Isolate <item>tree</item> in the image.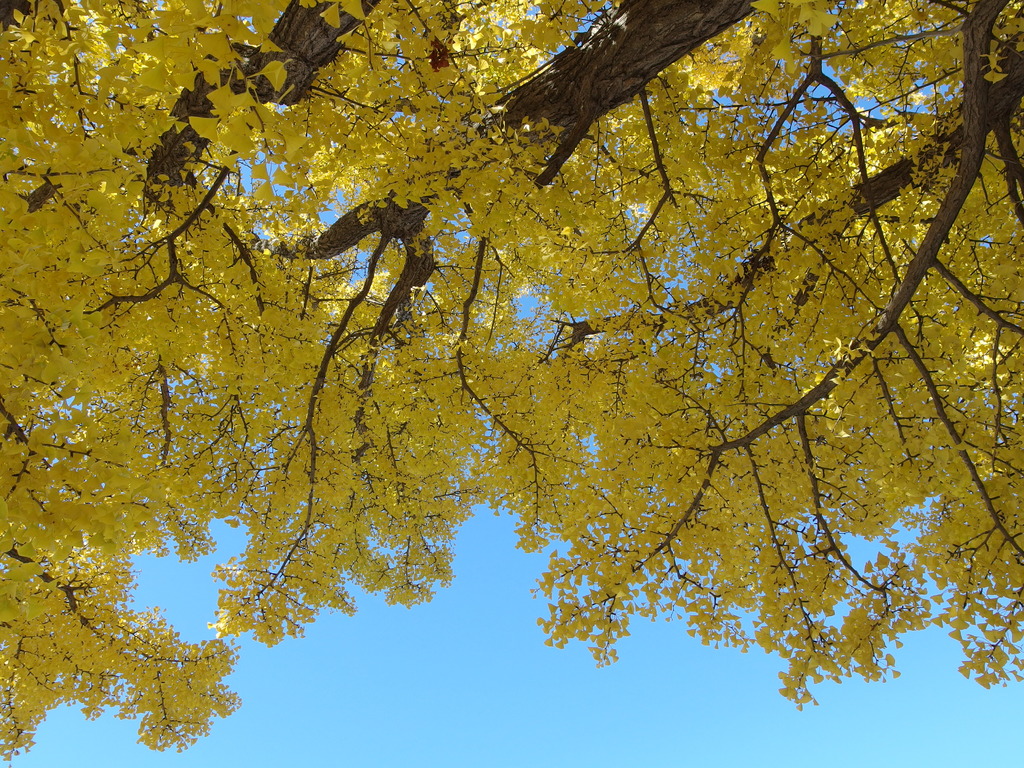
Isolated region: [29,0,1012,734].
